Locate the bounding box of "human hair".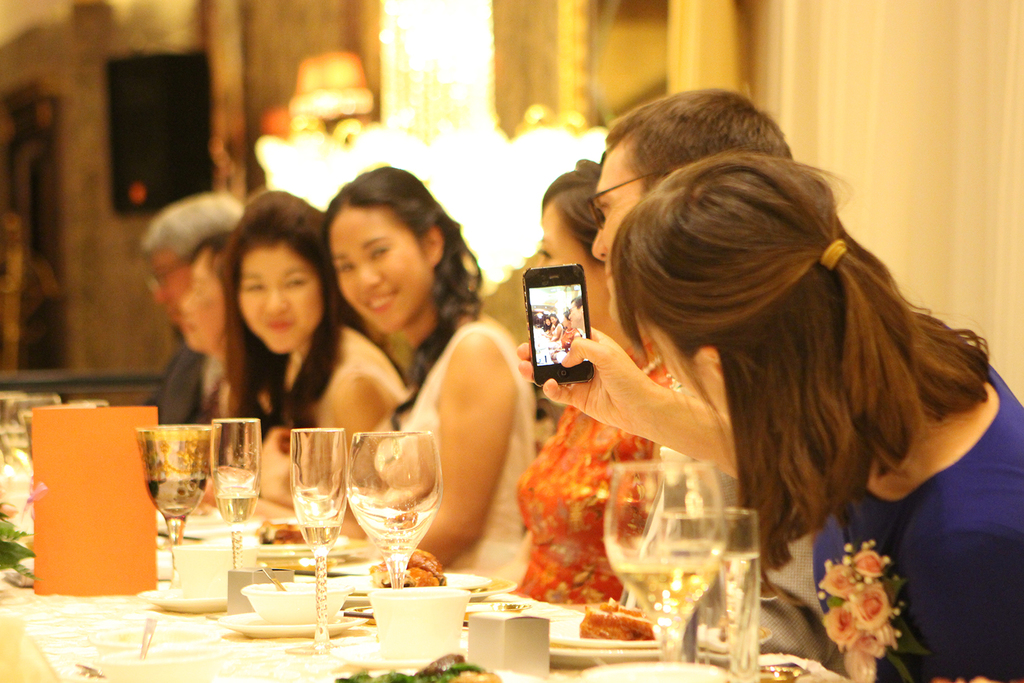
Bounding box: <region>184, 225, 234, 269</region>.
